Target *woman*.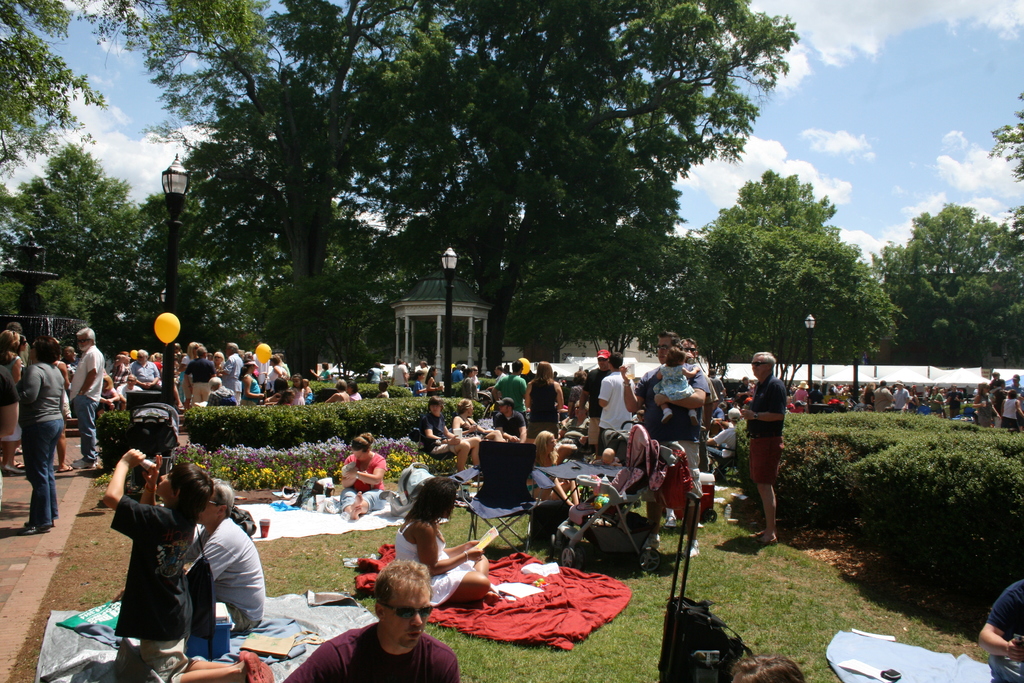
Target region: bbox=(49, 338, 74, 472).
